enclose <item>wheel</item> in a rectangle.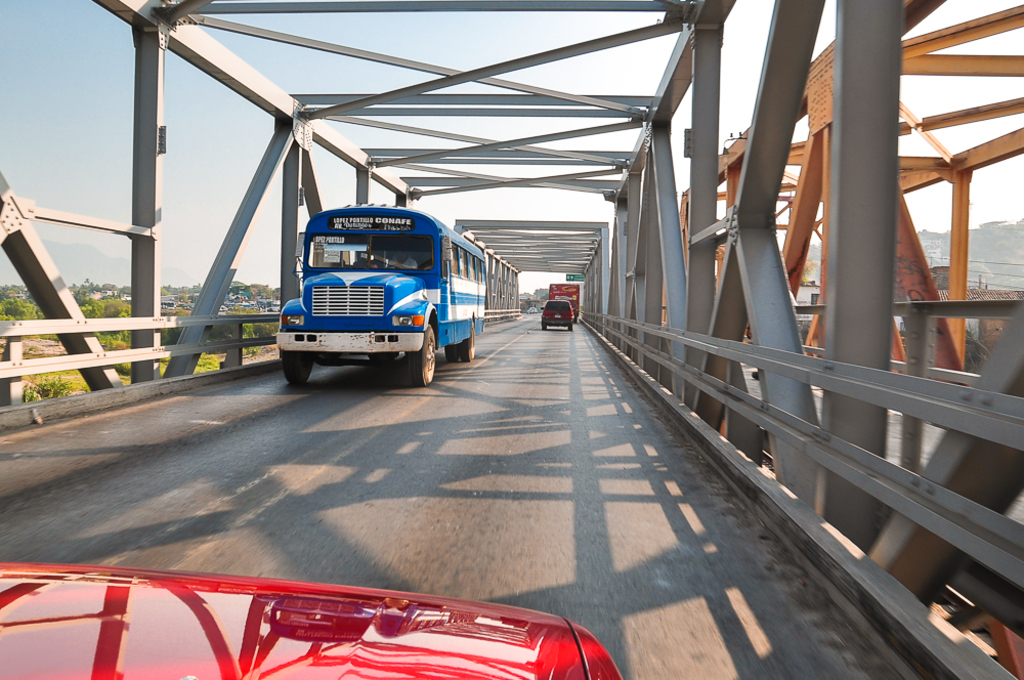
detection(463, 316, 480, 363).
